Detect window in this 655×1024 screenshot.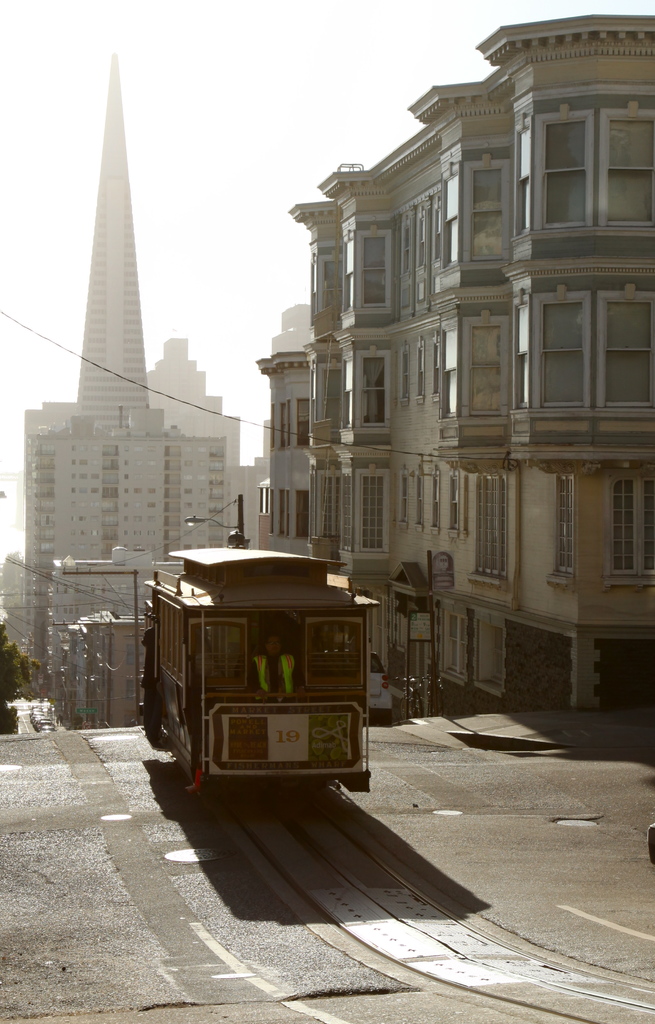
Detection: {"left": 601, "top": 456, "right": 654, "bottom": 589}.
